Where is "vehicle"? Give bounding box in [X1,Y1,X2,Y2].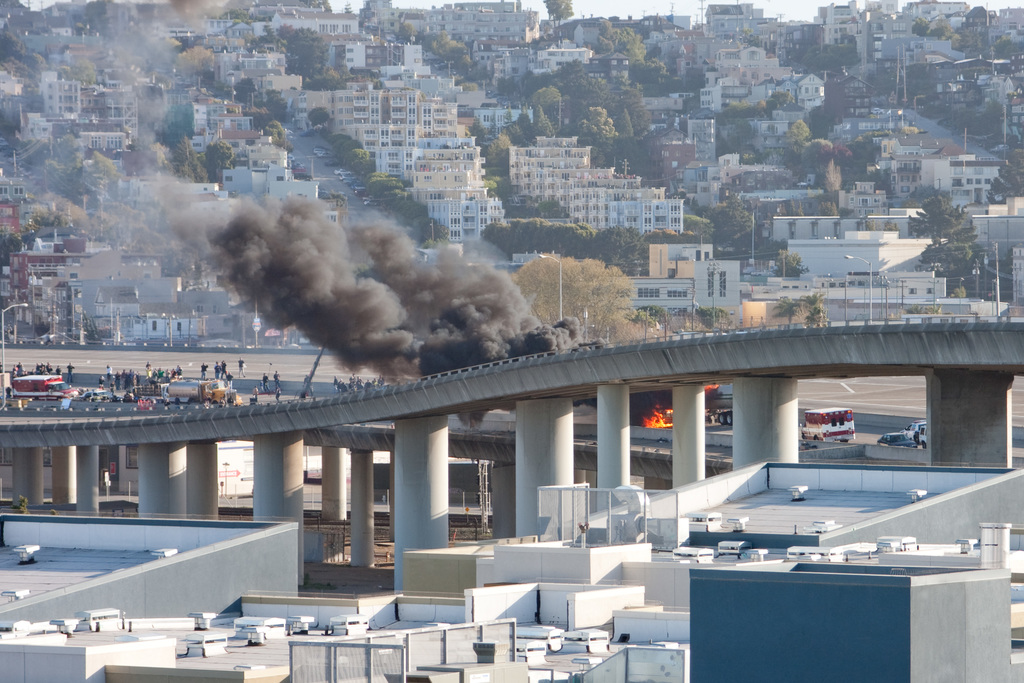
[161,377,227,409].
